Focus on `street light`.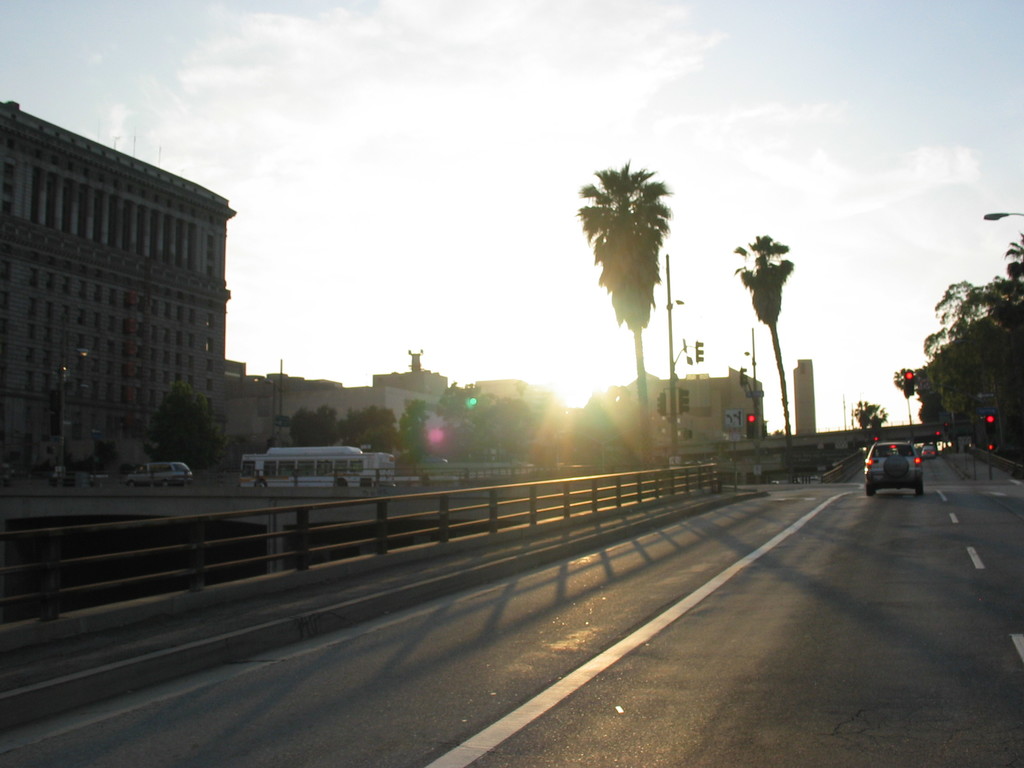
Focused at [664, 249, 684, 465].
